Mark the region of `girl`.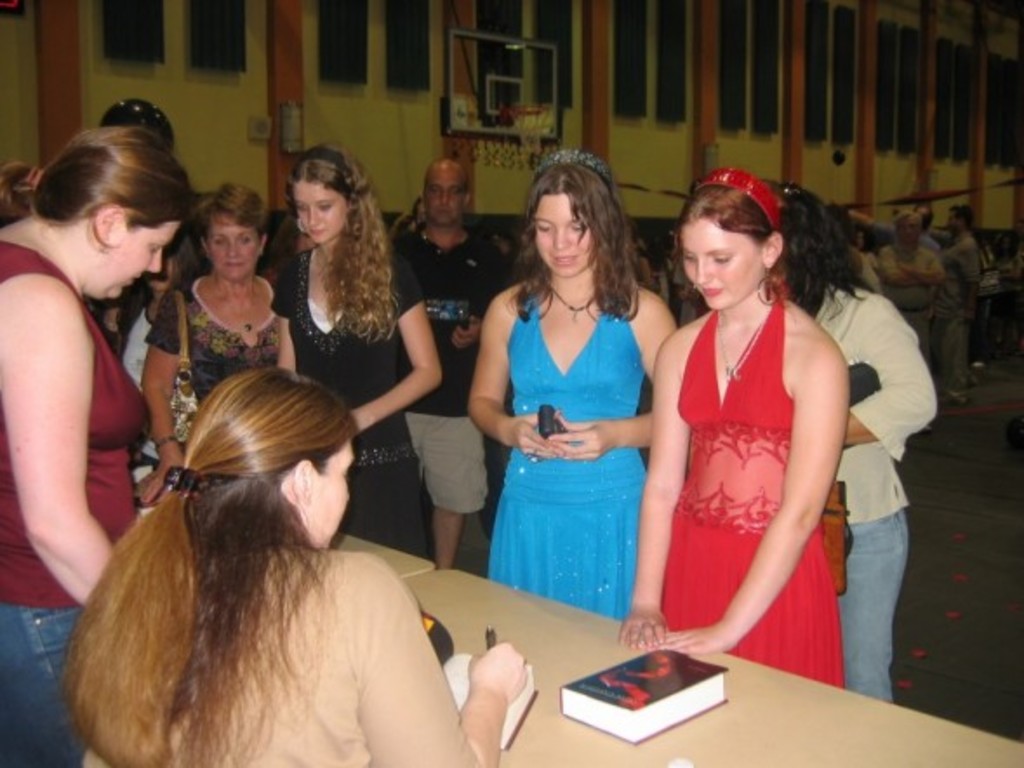
Region: {"left": 0, "top": 125, "right": 193, "bottom": 766}.
